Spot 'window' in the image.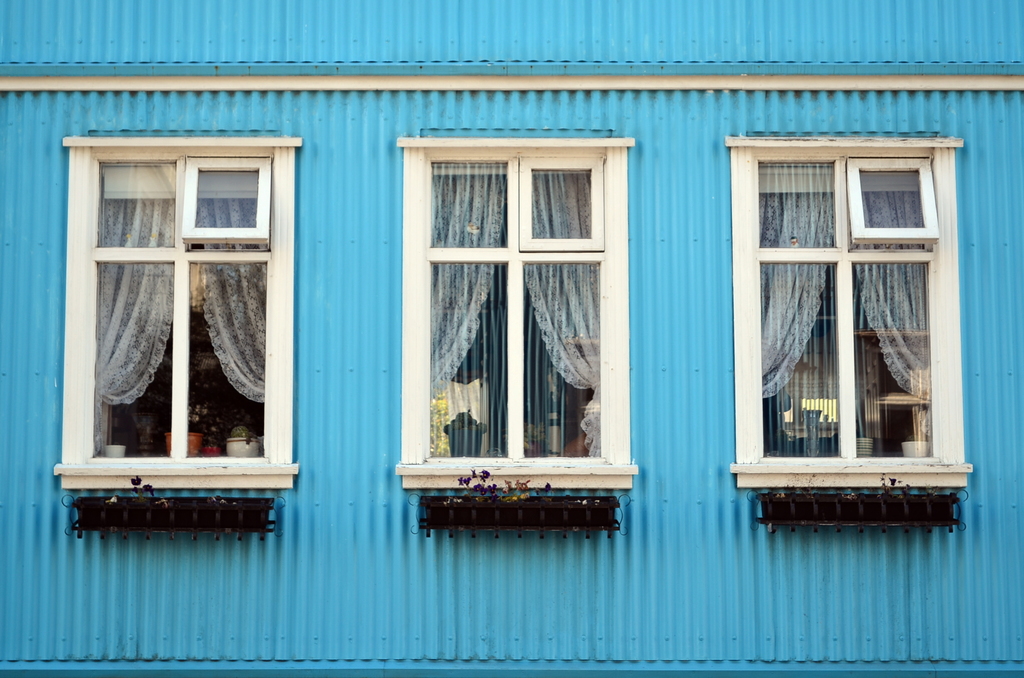
'window' found at box(52, 137, 301, 482).
